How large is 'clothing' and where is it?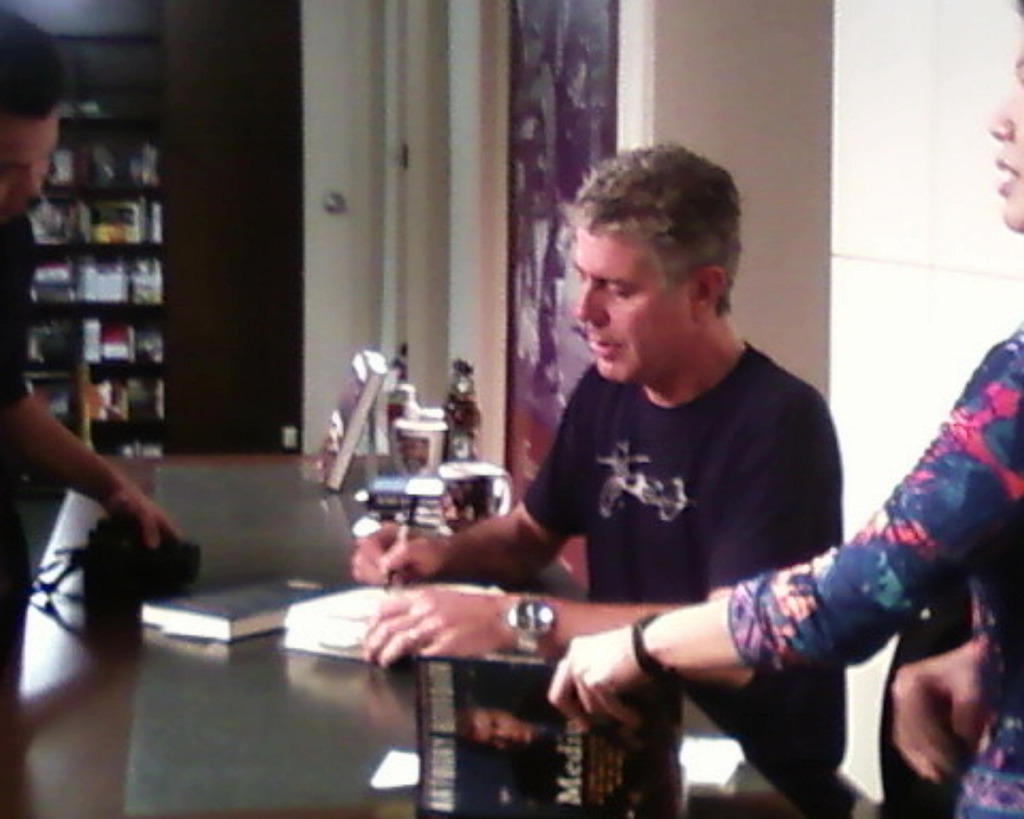
Bounding box: 522:330:858:803.
